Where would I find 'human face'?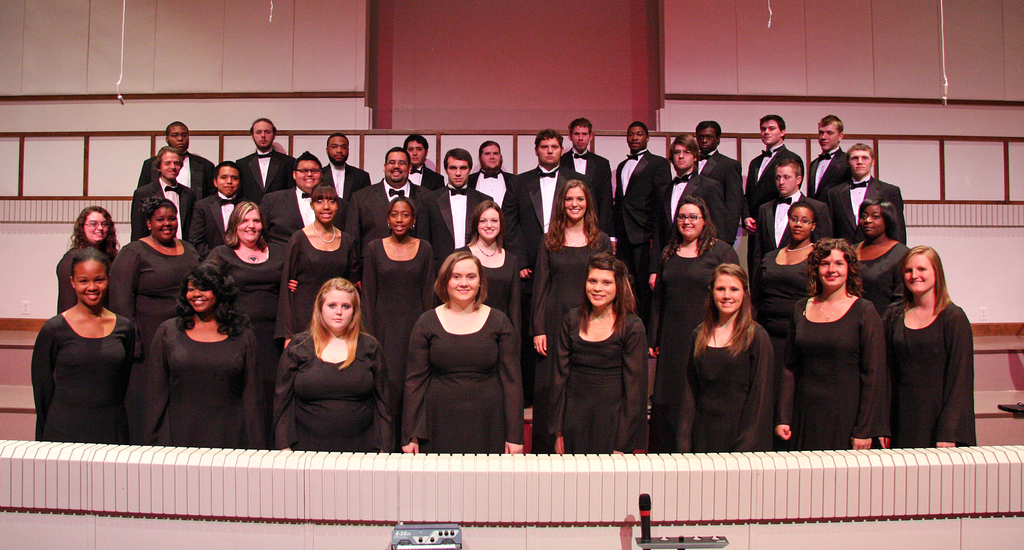
At detection(314, 196, 338, 223).
